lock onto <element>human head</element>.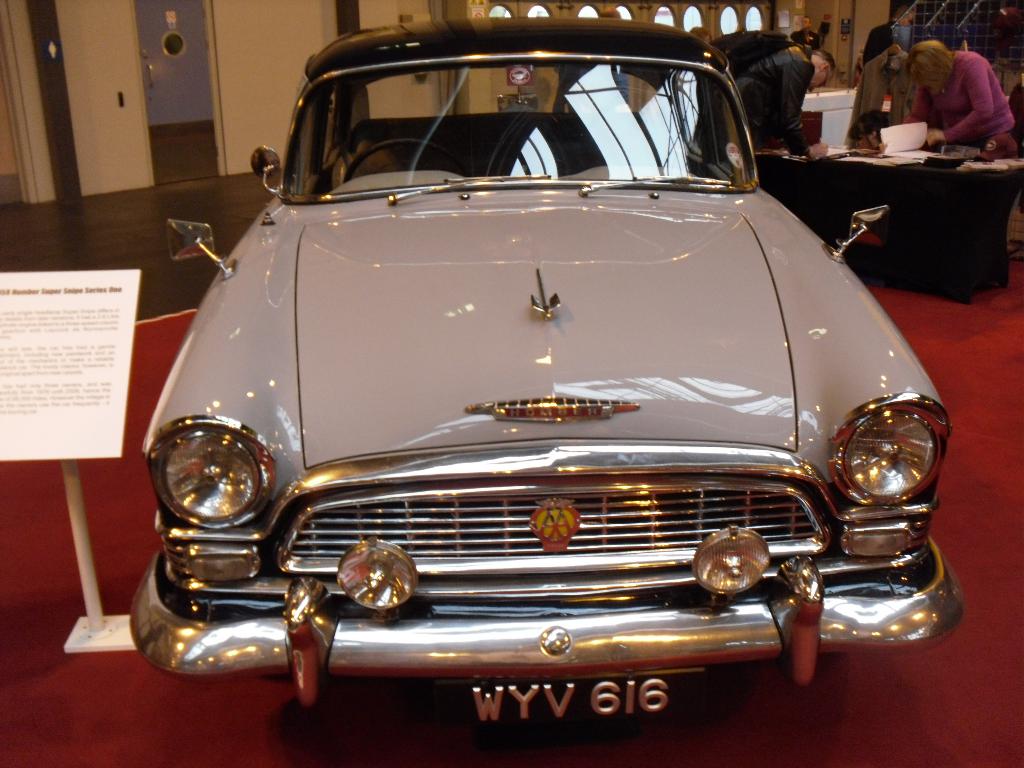
Locked: box(802, 16, 808, 29).
